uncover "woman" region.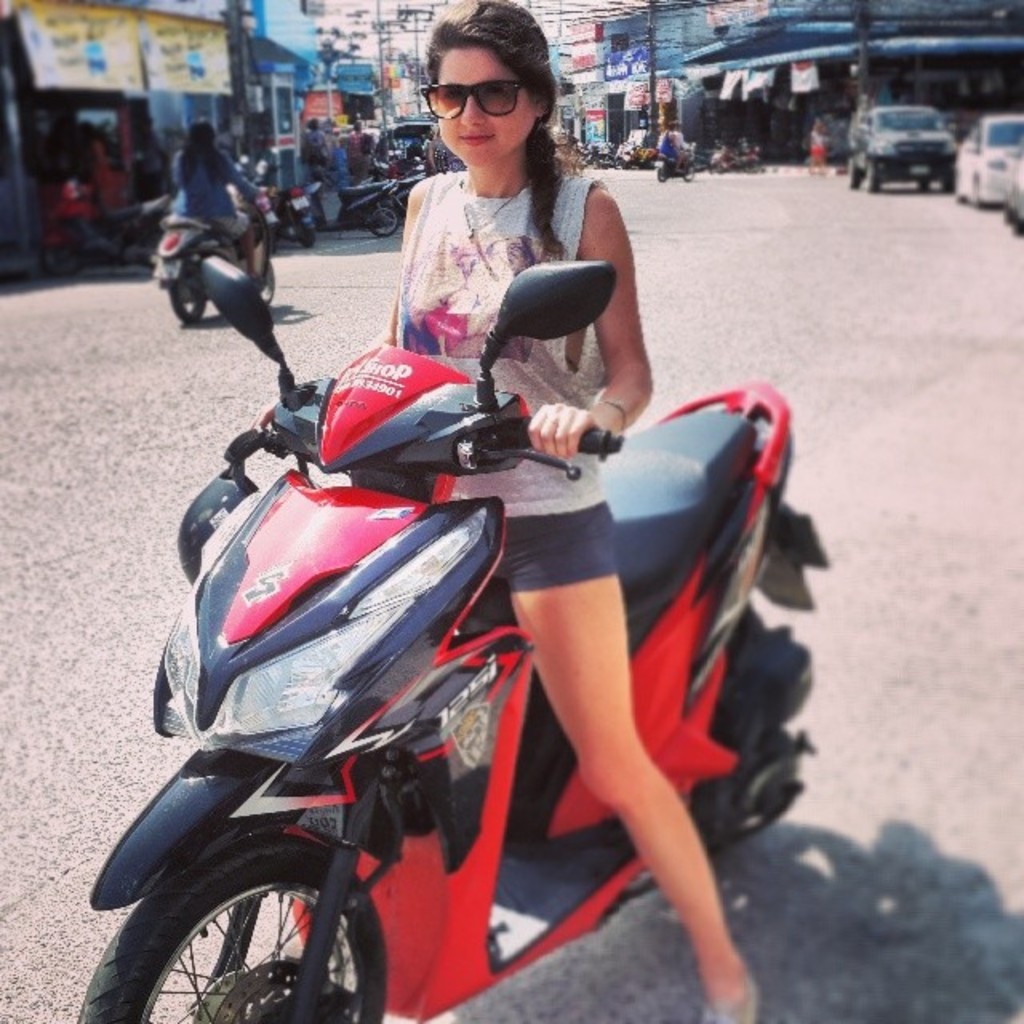
Uncovered: 168, 115, 275, 254.
